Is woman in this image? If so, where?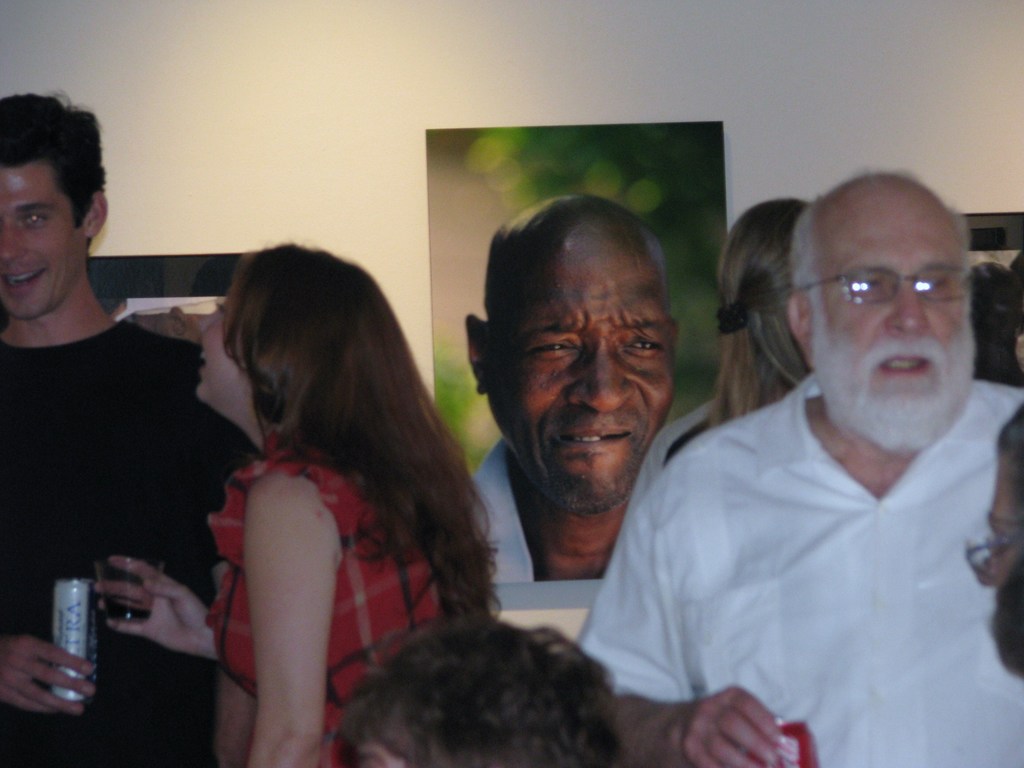
Yes, at Rect(166, 229, 499, 750).
